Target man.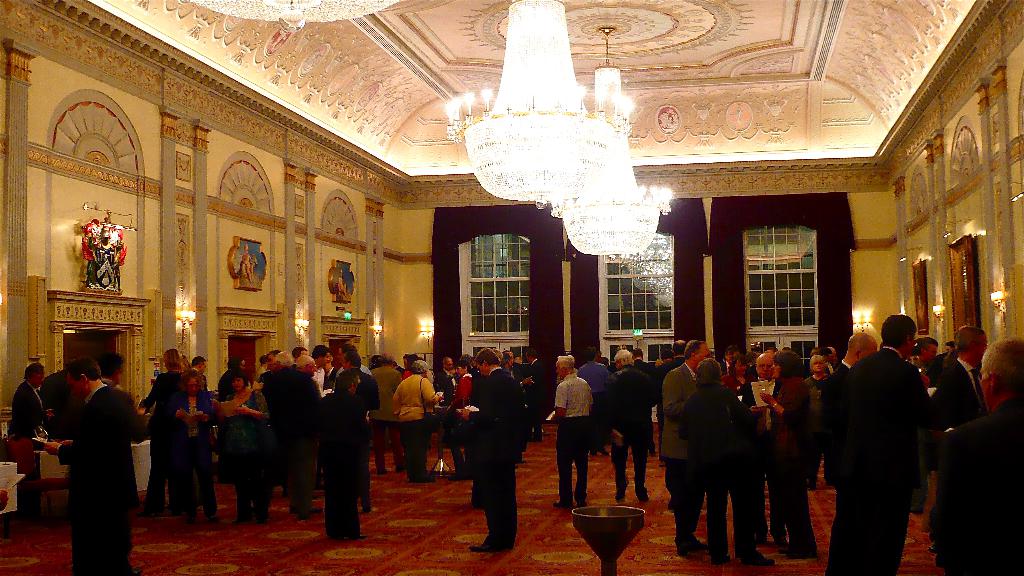
Target region: [333,340,371,395].
